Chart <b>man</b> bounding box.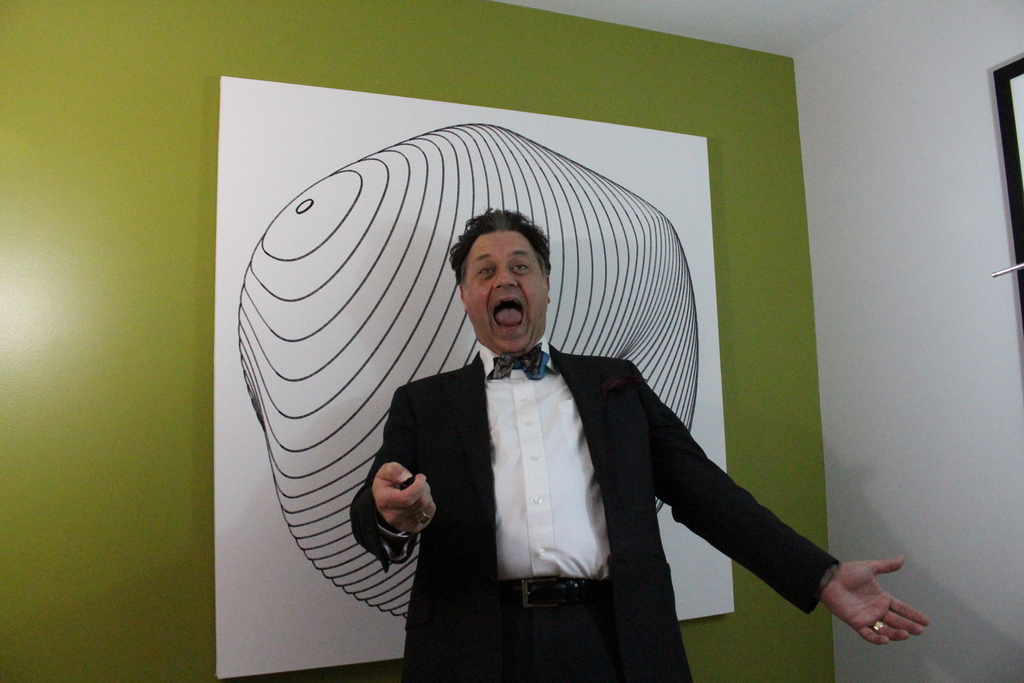
Charted: (276, 144, 839, 664).
